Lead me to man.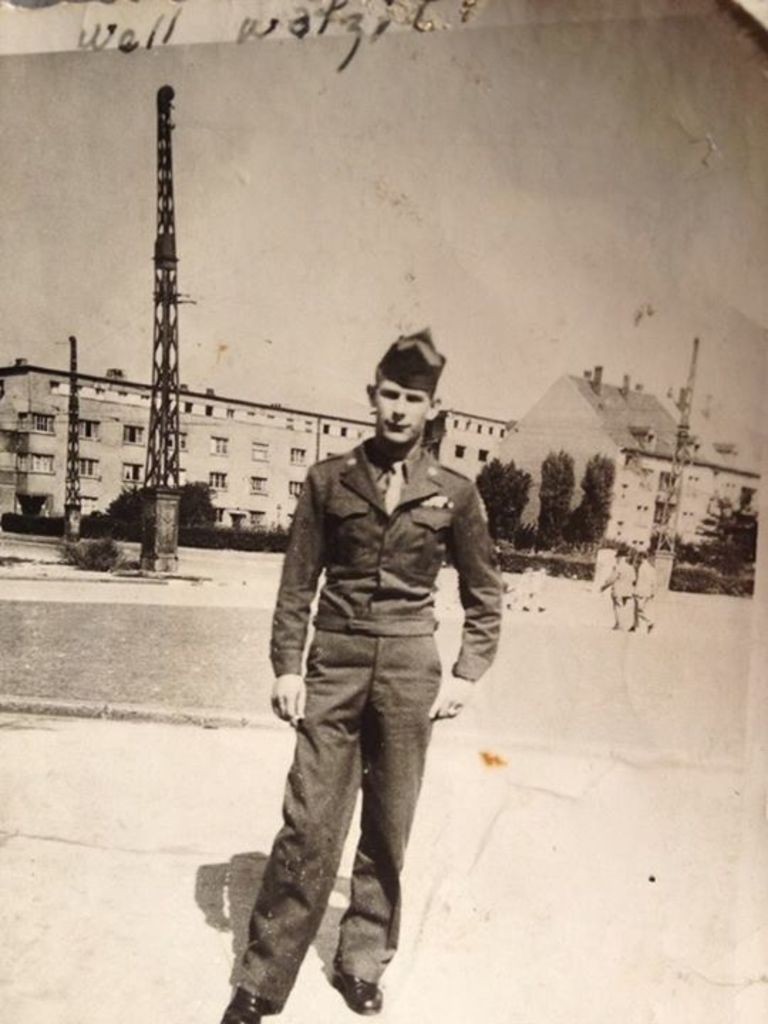
Lead to bbox=(218, 324, 506, 1023).
